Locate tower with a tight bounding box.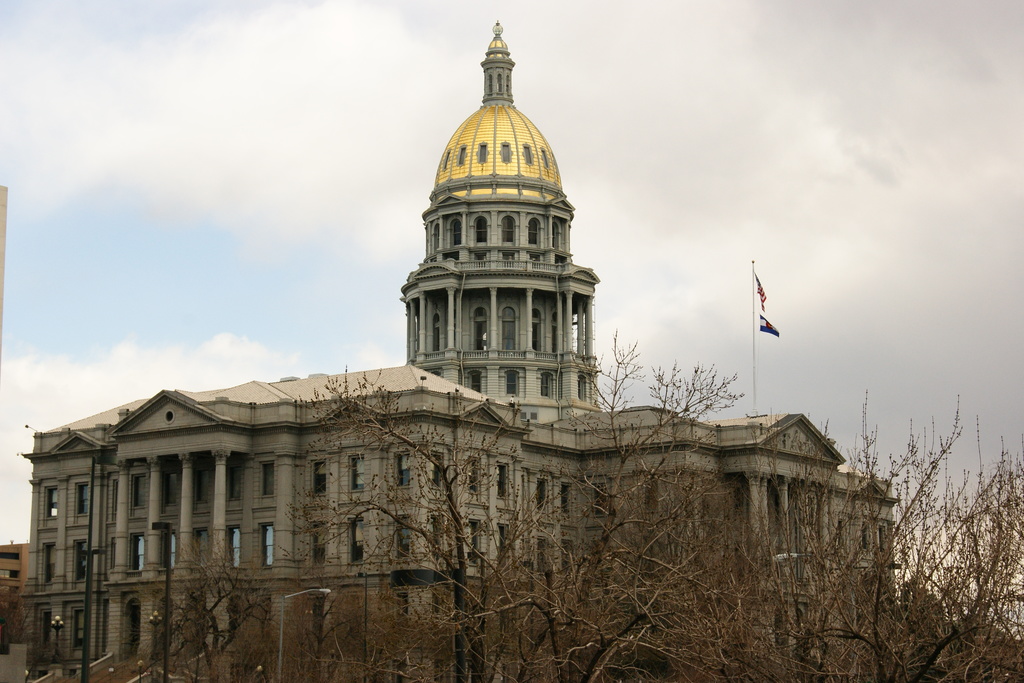
detection(4, 4, 915, 682).
